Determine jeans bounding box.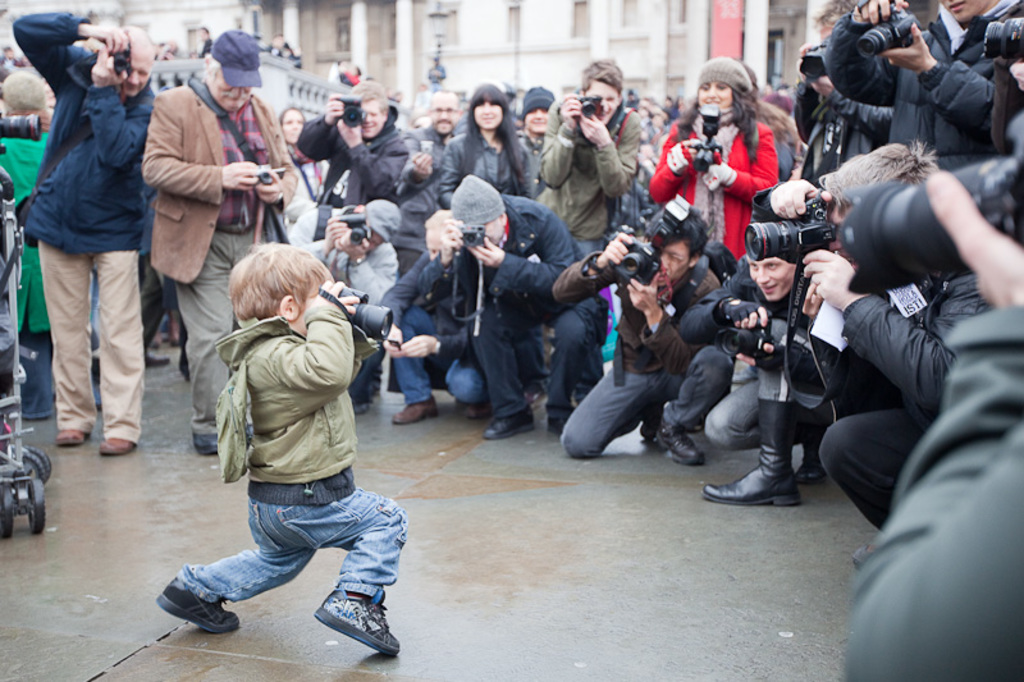
Determined: x1=38 y1=241 x2=140 y2=452.
